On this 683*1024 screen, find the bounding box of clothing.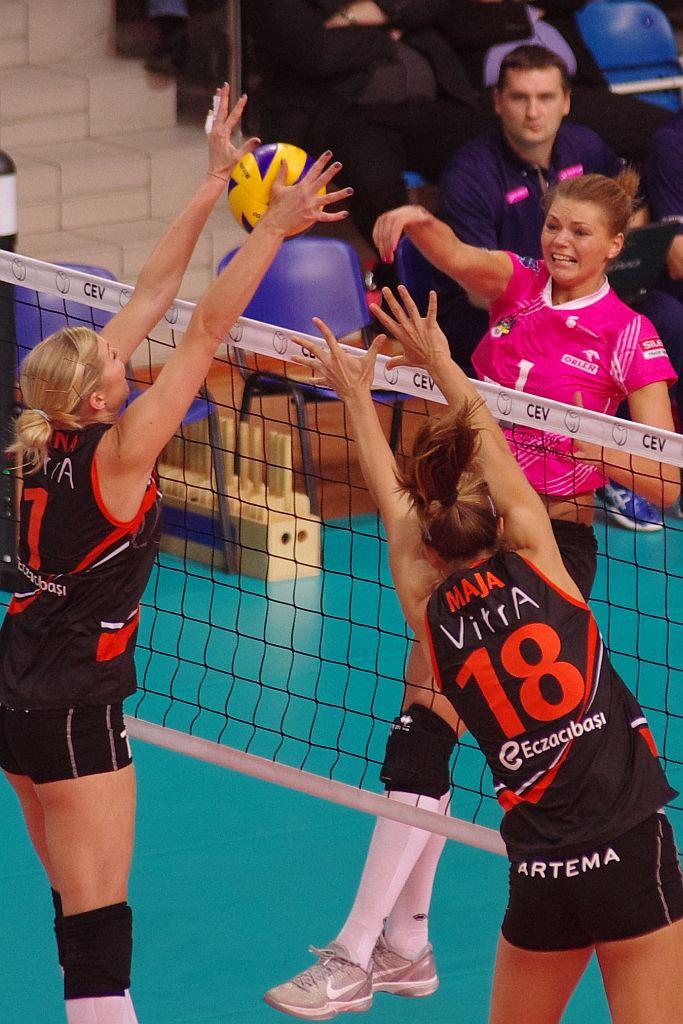
Bounding box: [left=467, top=242, right=676, bottom=599].
